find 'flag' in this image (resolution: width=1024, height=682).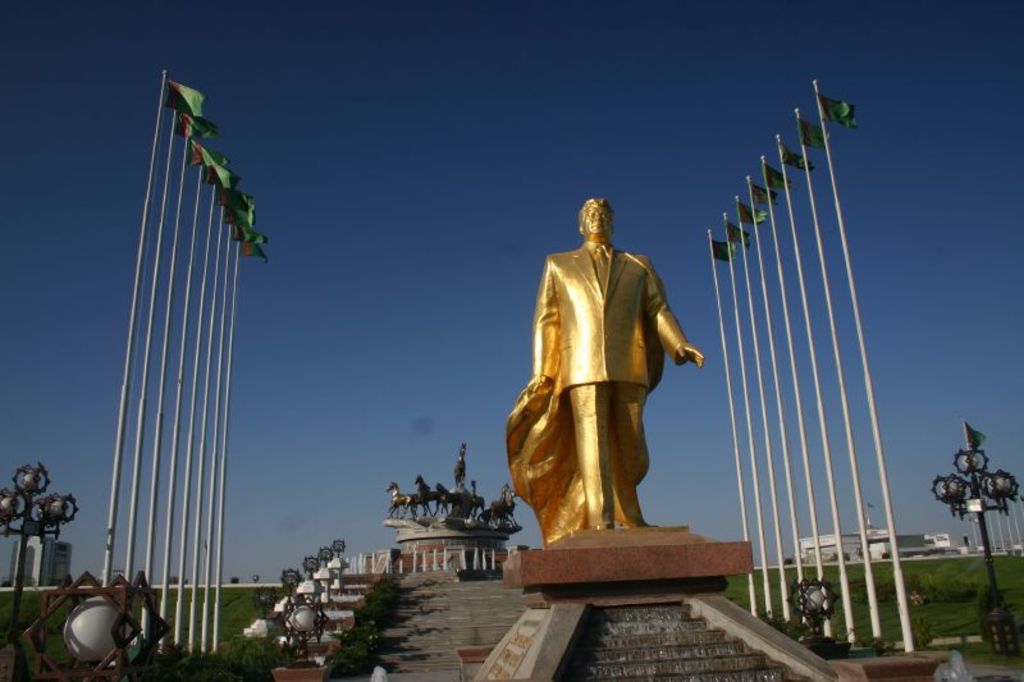
Rect(224, 189, 259, 223).
